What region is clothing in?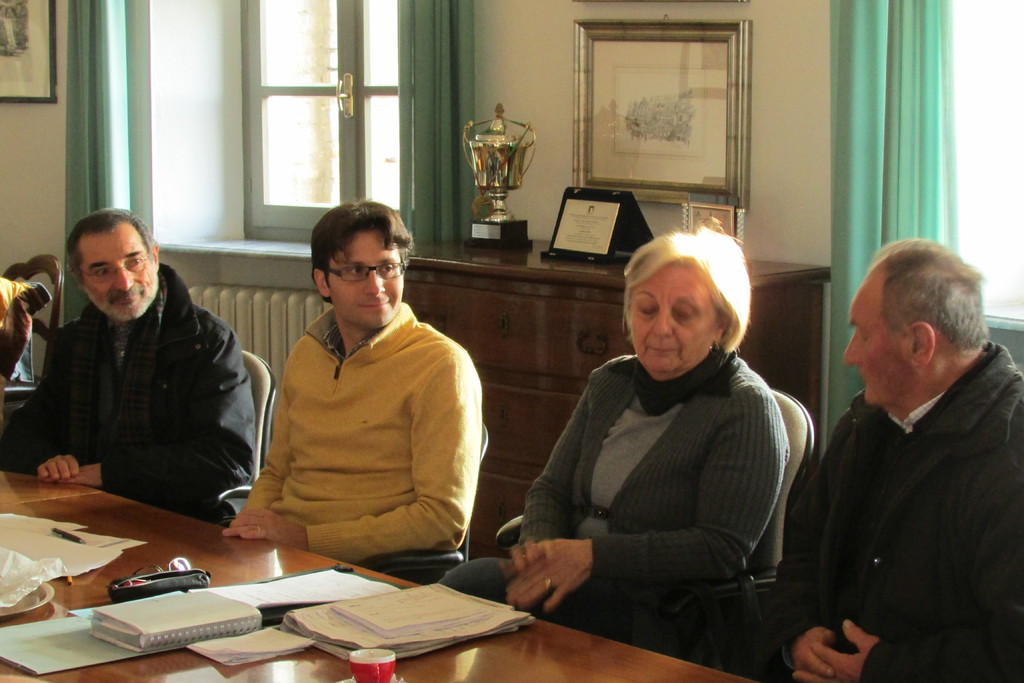
(765, 345, 1023, 682).
